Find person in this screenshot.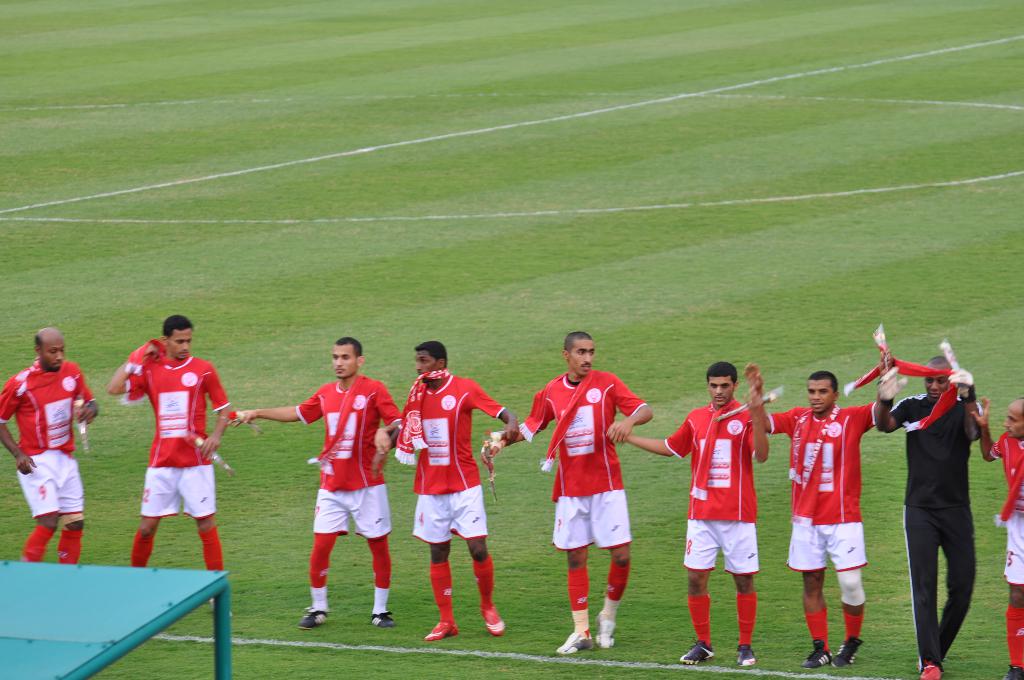
The bounding box for person is locate(372, 340, 518, 643).
